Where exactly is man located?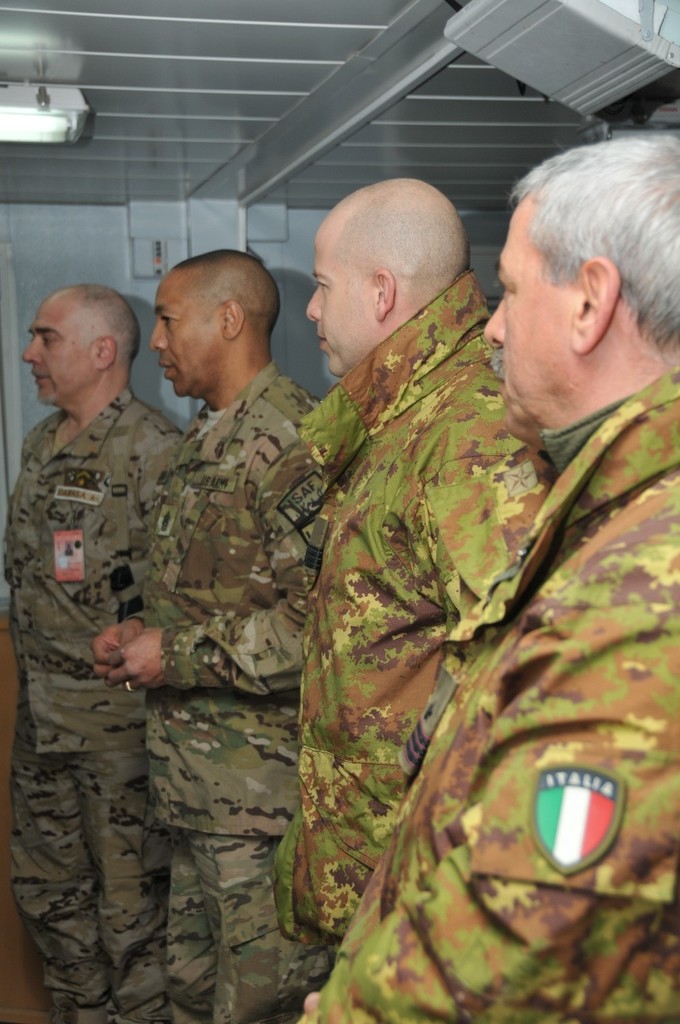
Its bounding box is detection(0, 283, 179, 1023).
